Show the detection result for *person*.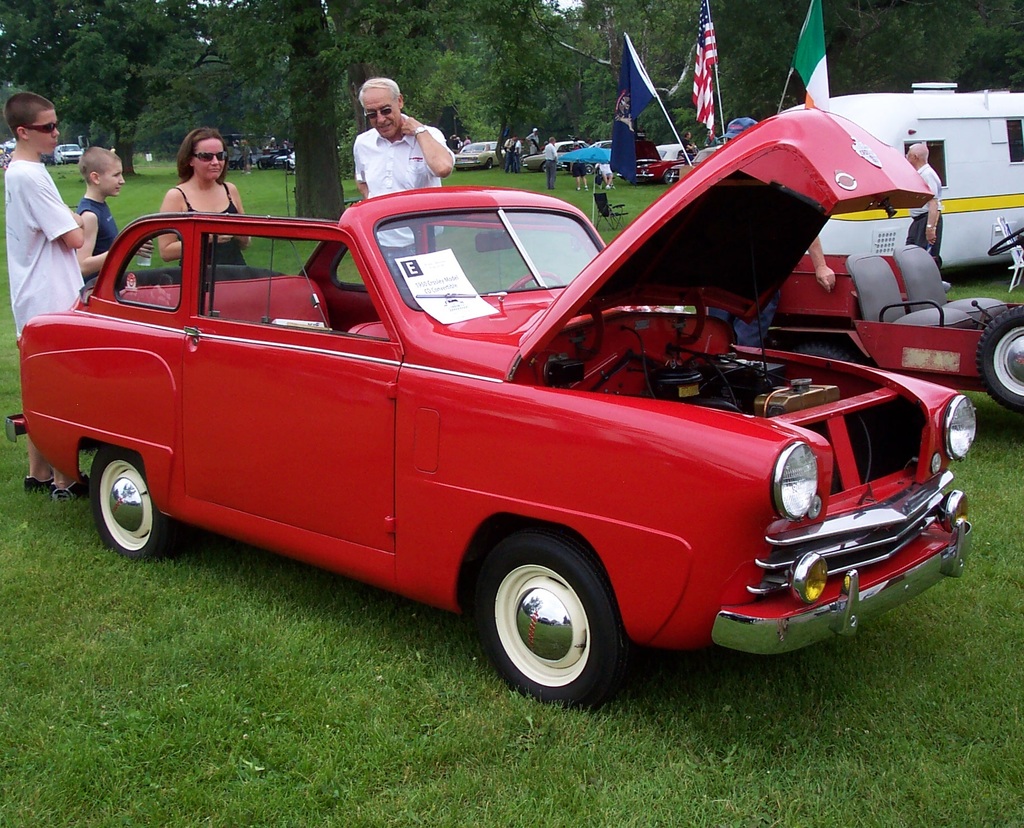
904, 140, 945, 269.
